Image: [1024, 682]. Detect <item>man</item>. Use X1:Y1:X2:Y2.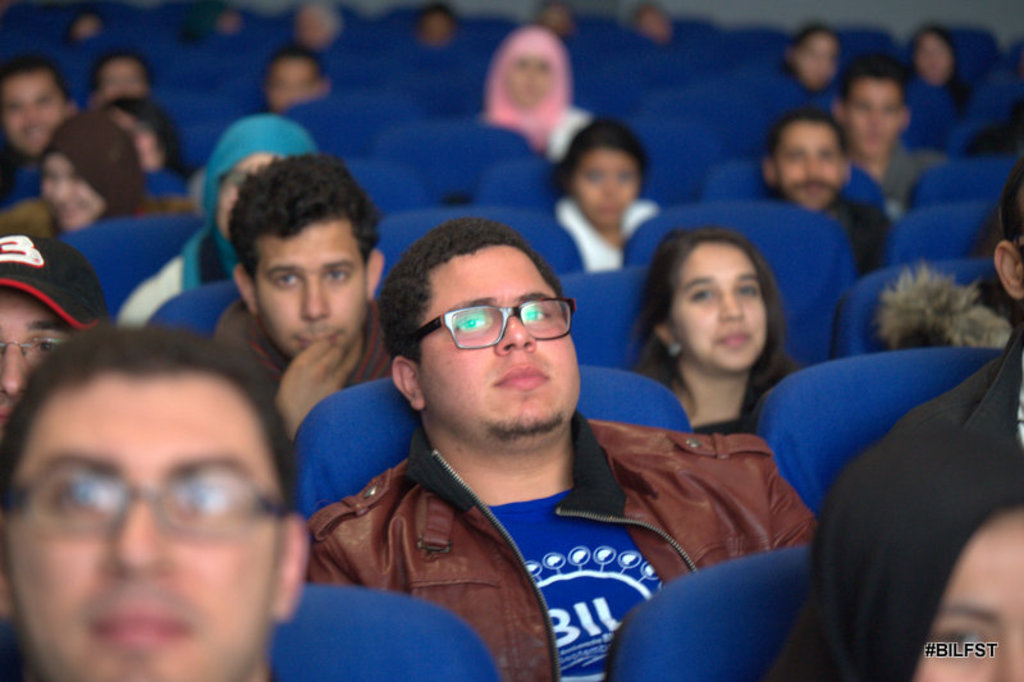
756:105:896:280.
